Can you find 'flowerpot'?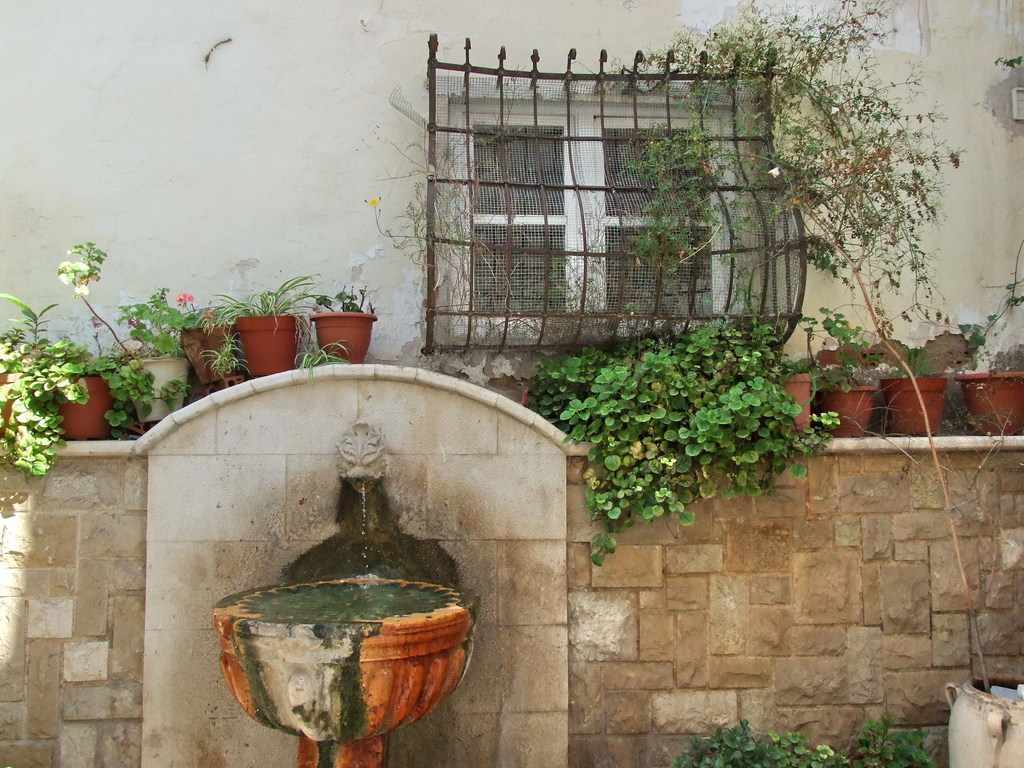
Yes, bounding box: 819,383,874,437.
